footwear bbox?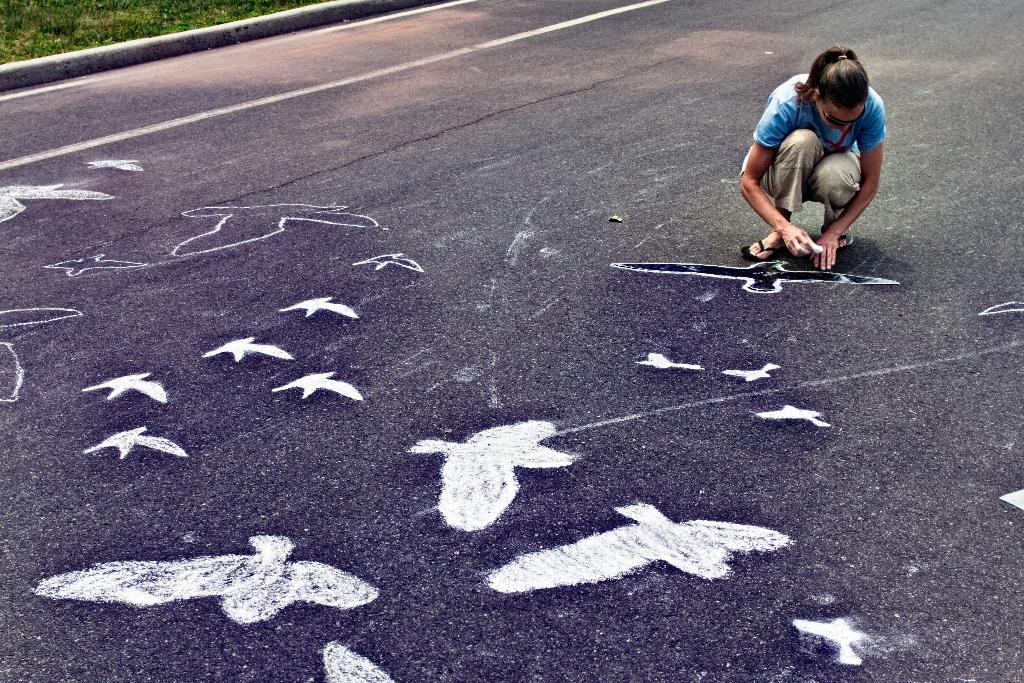
region(820, 217, 861, 248)
